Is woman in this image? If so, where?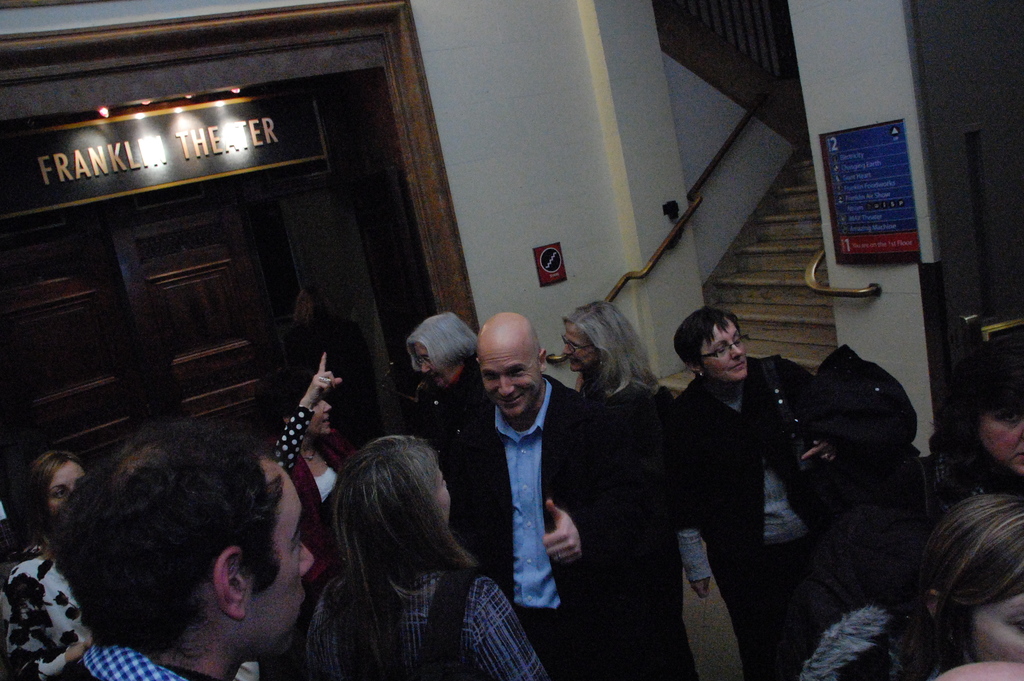
Yes, at <box>803,333,1023,630</box>.
